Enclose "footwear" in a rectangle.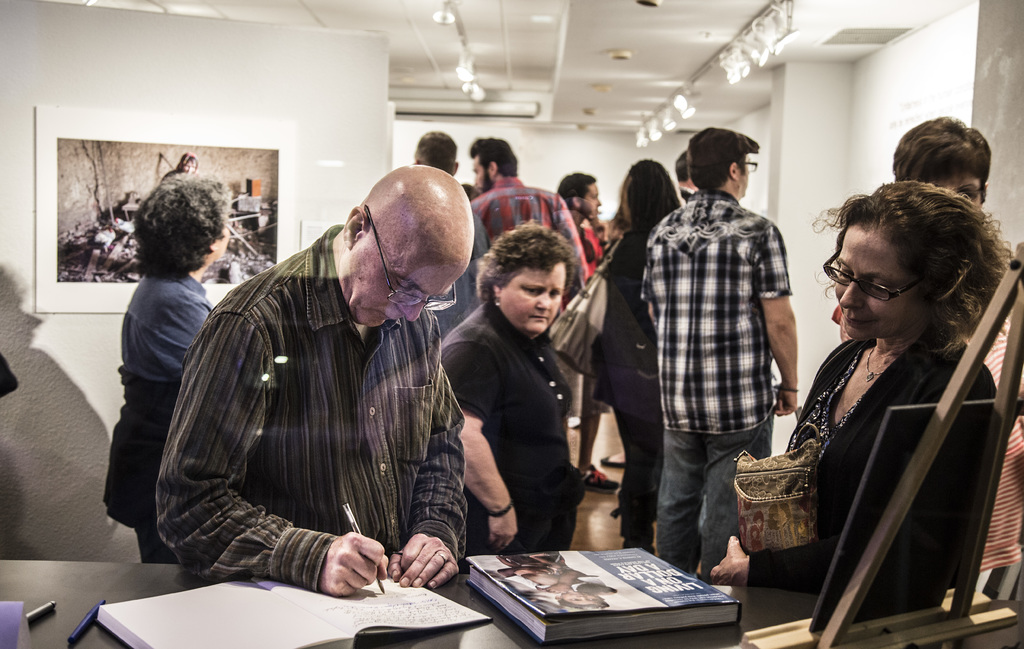
bbox=[576, 461, 623, 496].
